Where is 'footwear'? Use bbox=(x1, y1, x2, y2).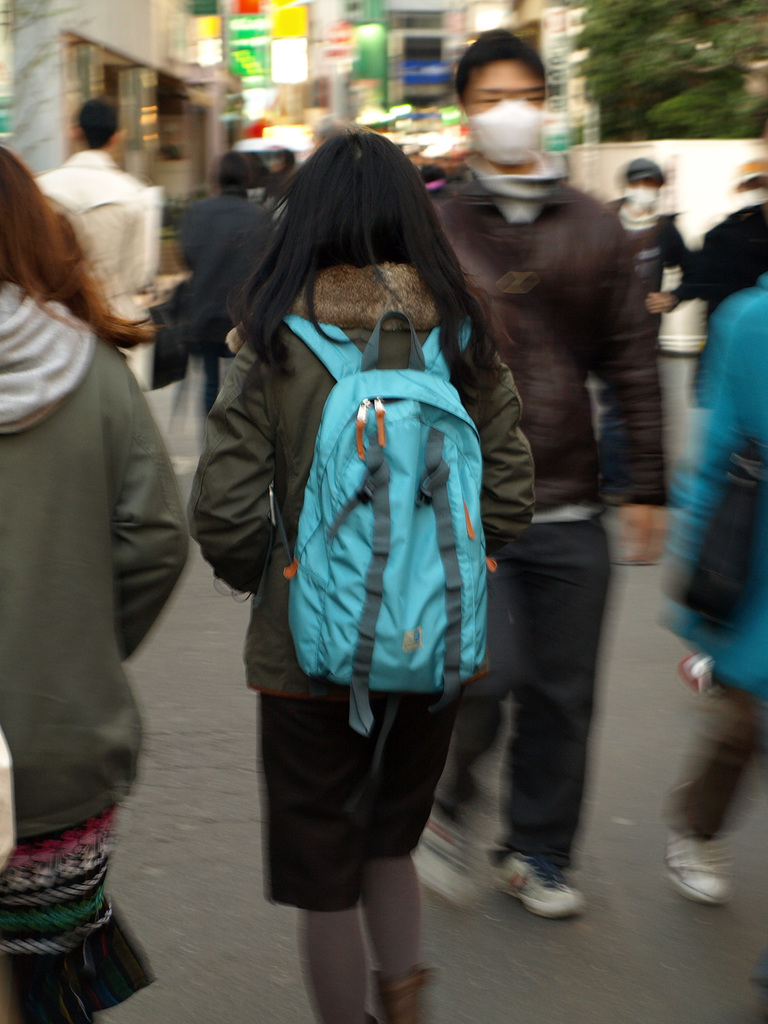
bbox=(375, 968, 440, 1023).
